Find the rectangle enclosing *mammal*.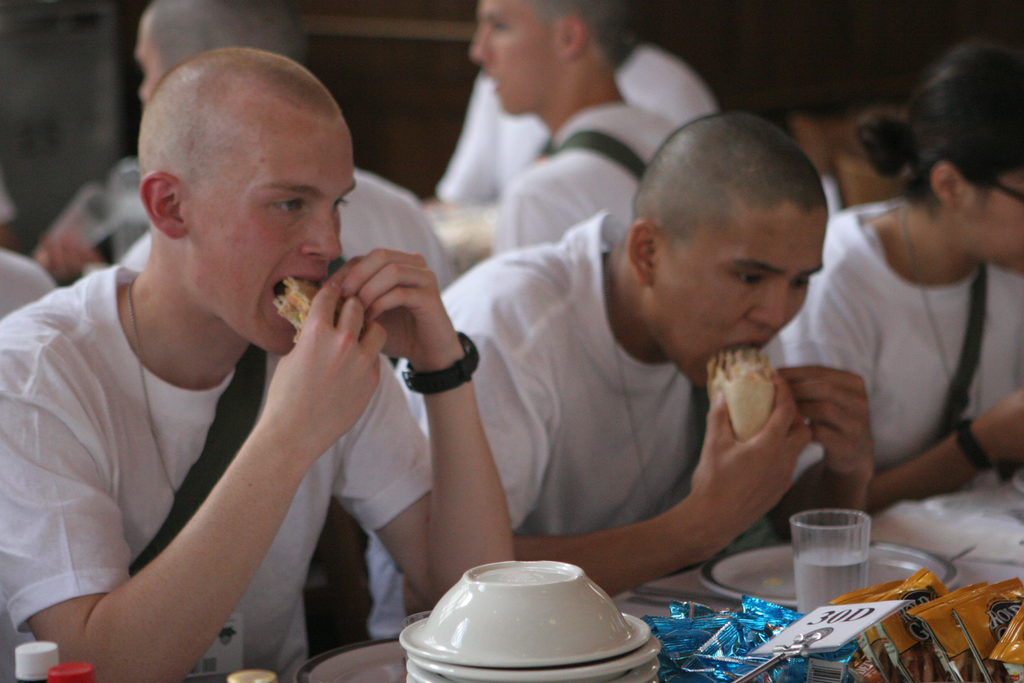
bbox(465, 0, 685, 260).
